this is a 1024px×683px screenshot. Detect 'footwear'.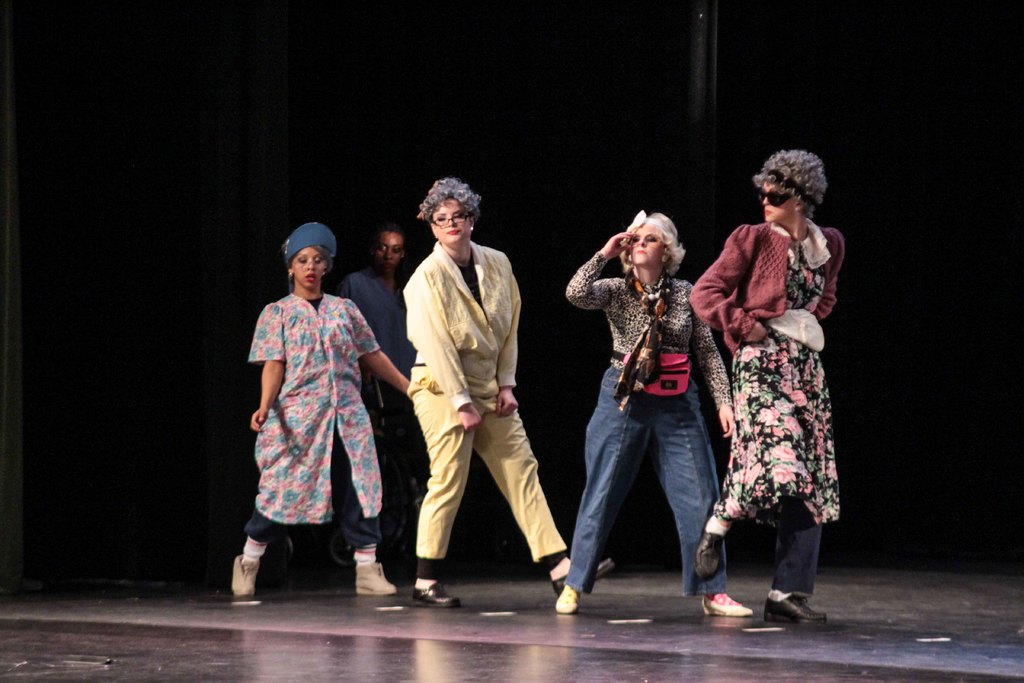
bbox=[767, 597, 827, 627].
